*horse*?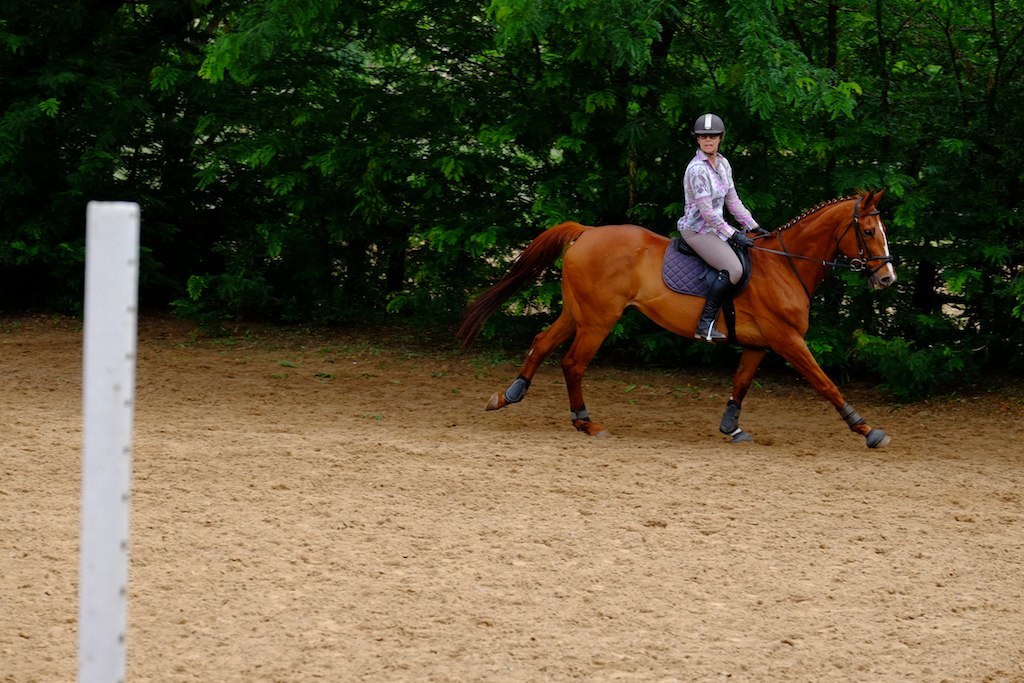
(456, 181, 895, 452)
